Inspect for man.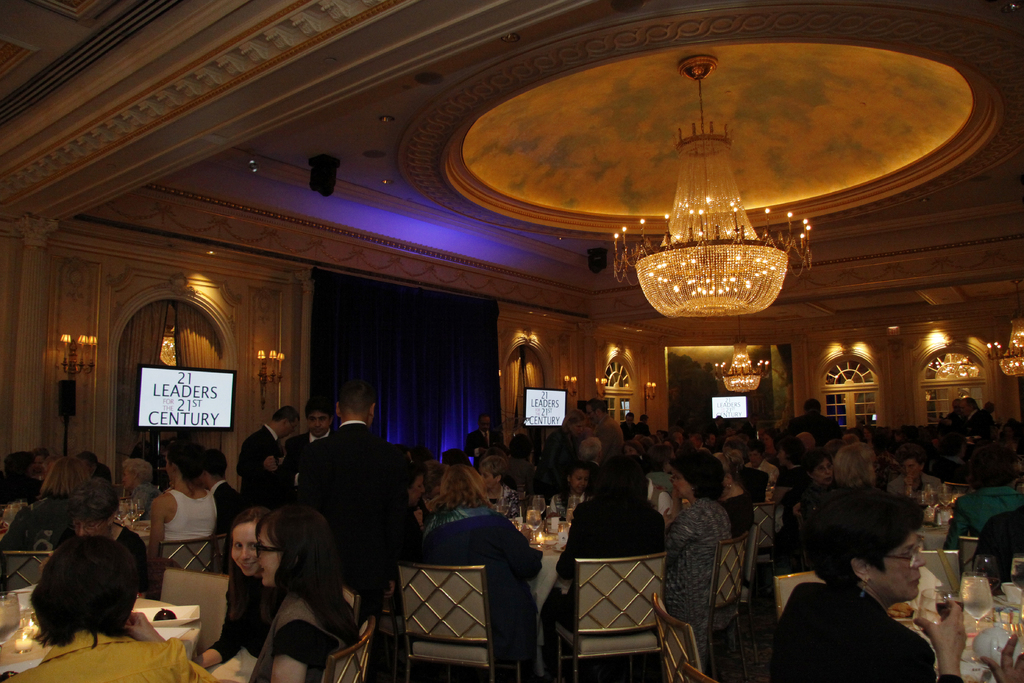
Inspection: select_region(230, 403, 297, 483).
